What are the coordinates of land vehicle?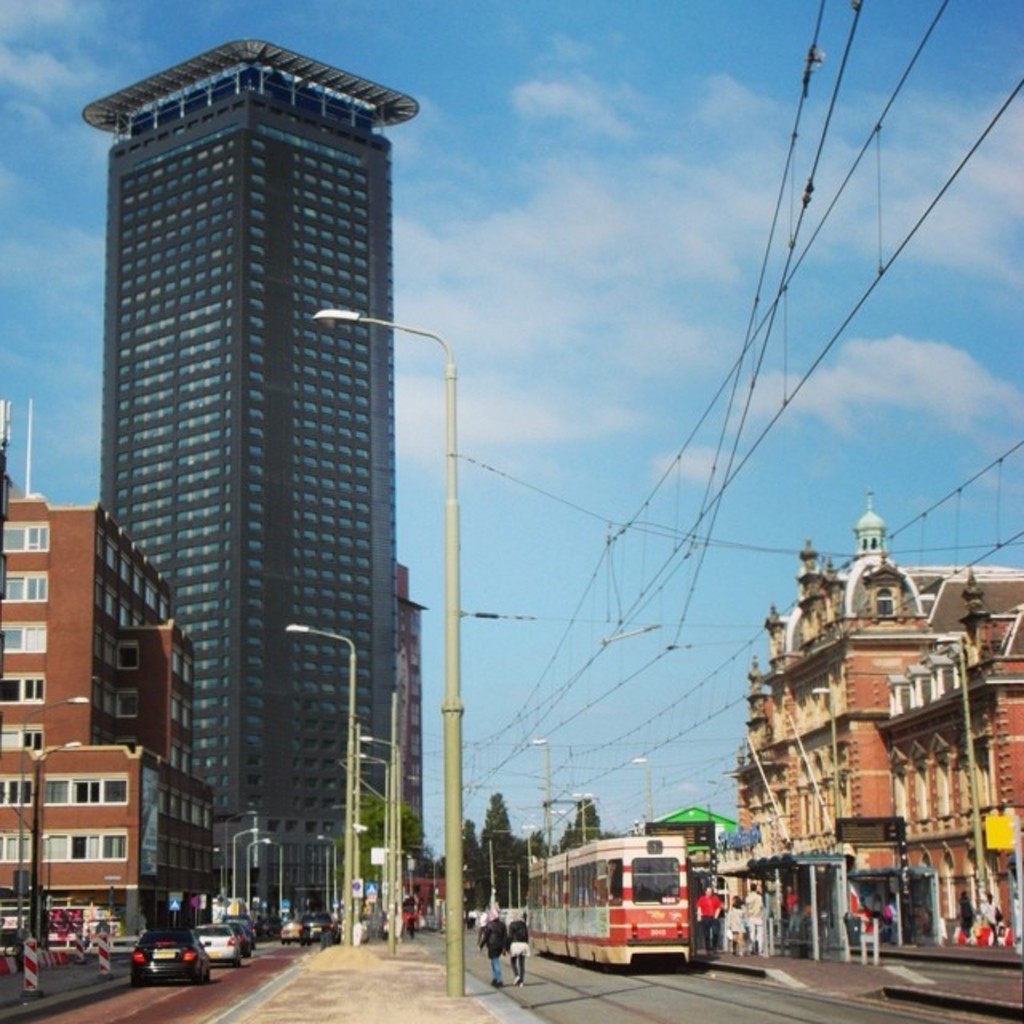
pyautogui.locateOnScreen(227, 922, 242, 941).
